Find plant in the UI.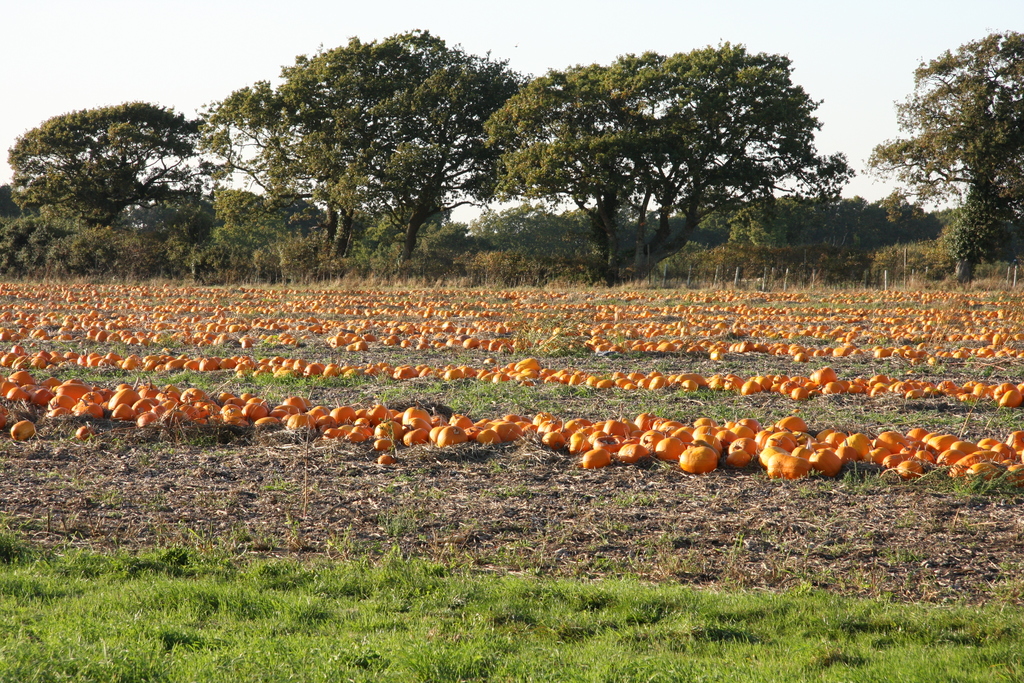
UI element at bbox(823, 199, 959, 284).
